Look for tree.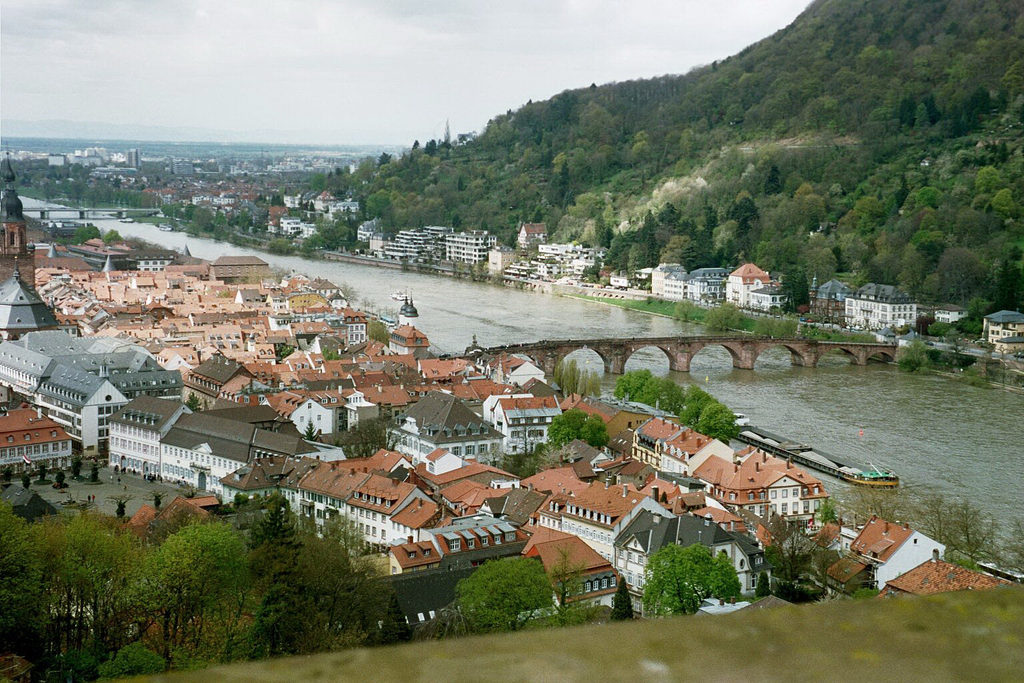
Found: [626, 239, 671, 275].
